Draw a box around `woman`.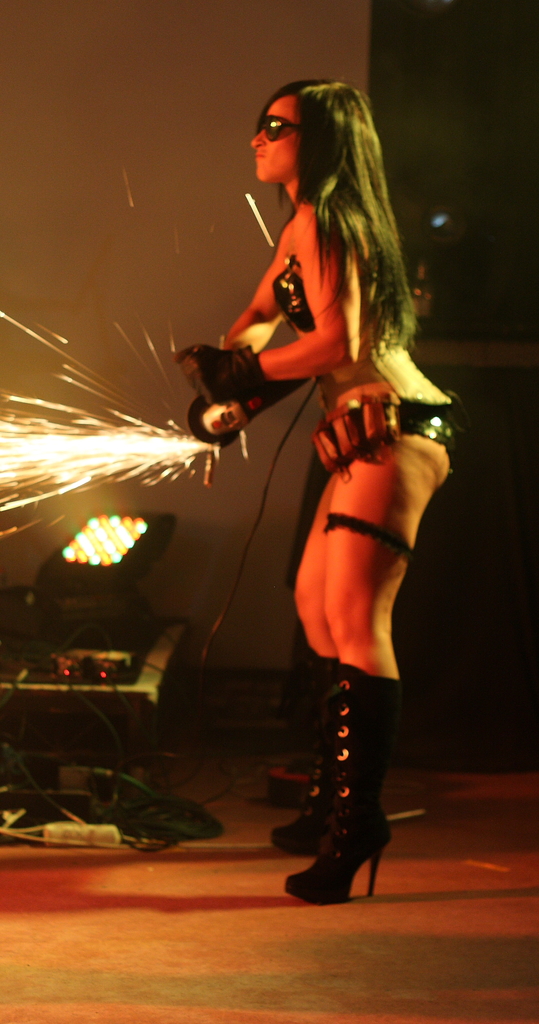
(153, 94, 455, 888).
